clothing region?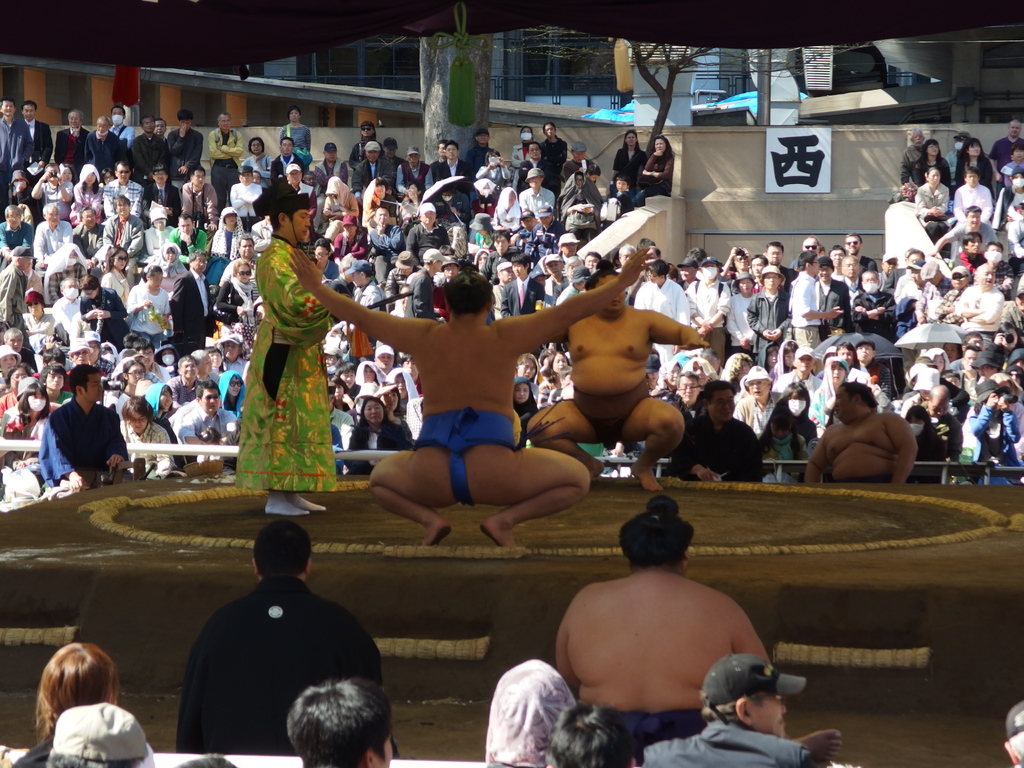
{"x1": 914, "y1": 187, "x2": 946, "y2": 245}
